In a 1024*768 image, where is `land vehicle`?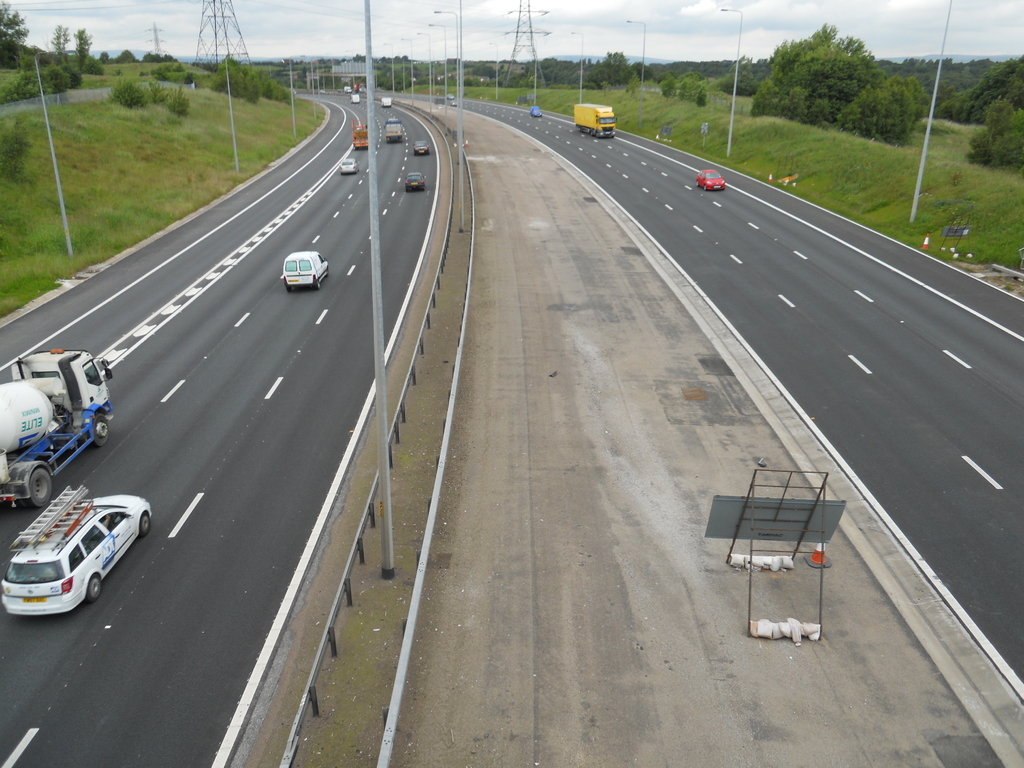
340, 156, 359, 176.
